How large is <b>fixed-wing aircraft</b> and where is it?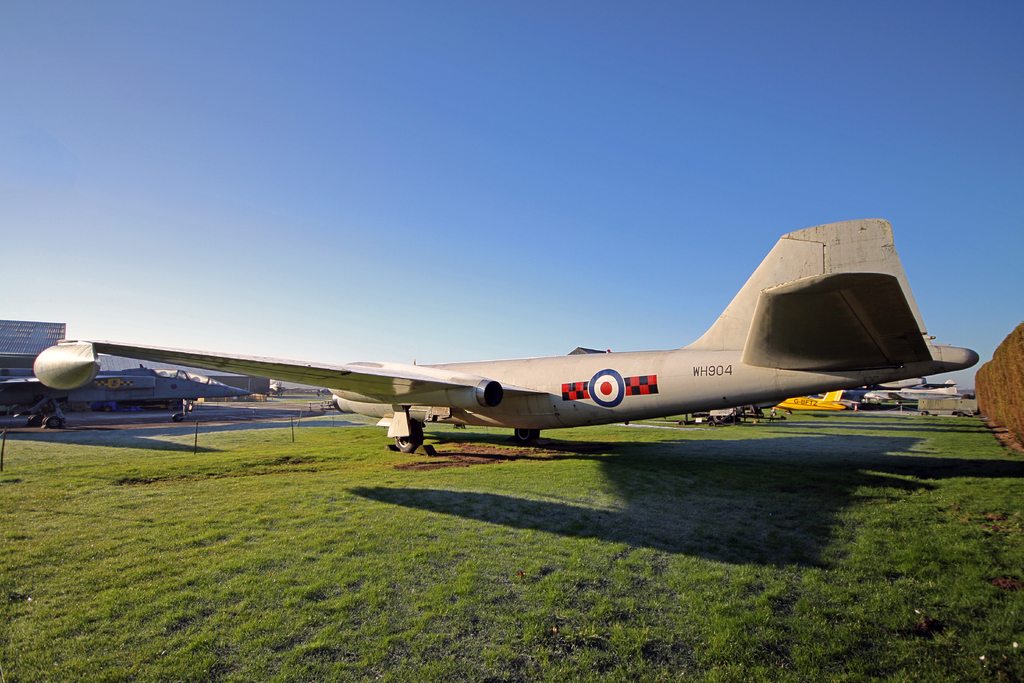
Bounding box: bbox(856, 368, 949, 393).
